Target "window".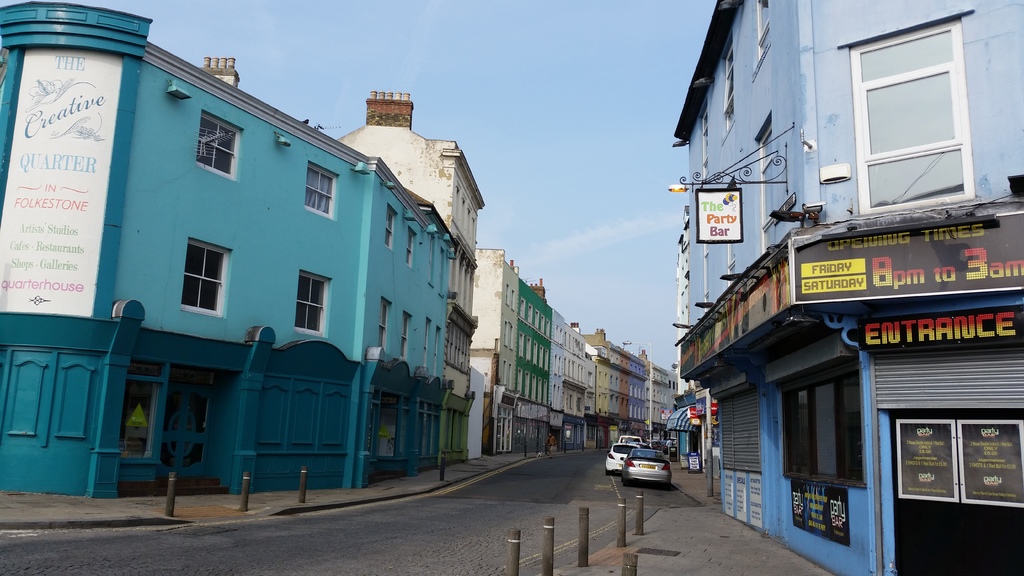
Target region: 300, 271, 330, 334.
